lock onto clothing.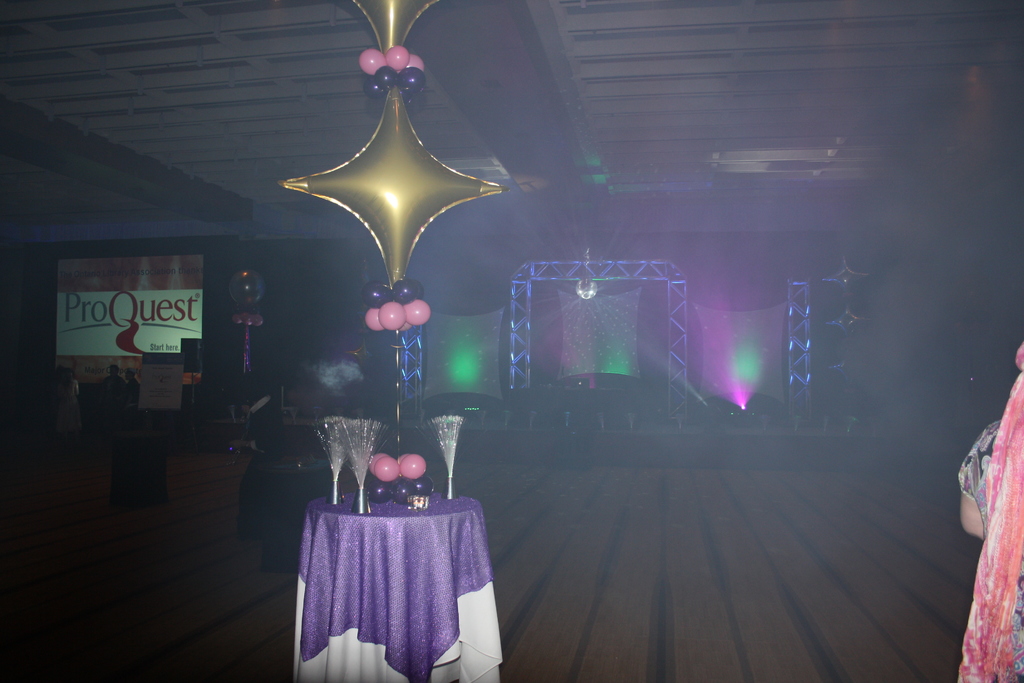
Locked: detection(958, 424, 1023, 682).
